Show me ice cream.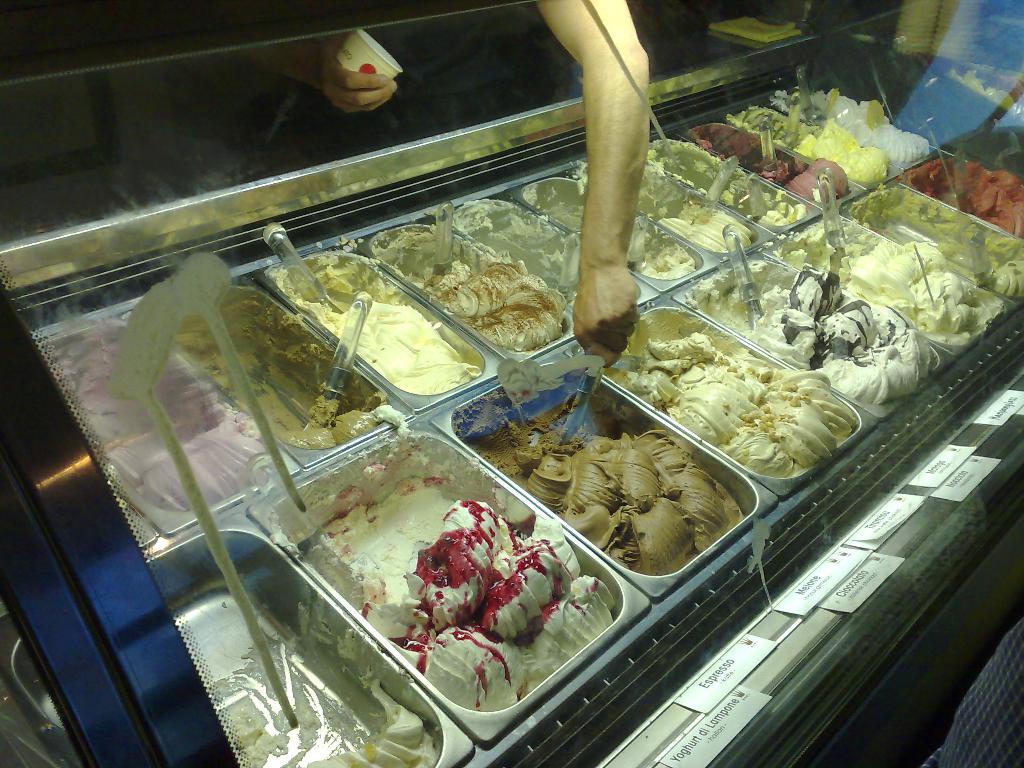
ice cream is here: Rect(465, 204, 639, 311).
